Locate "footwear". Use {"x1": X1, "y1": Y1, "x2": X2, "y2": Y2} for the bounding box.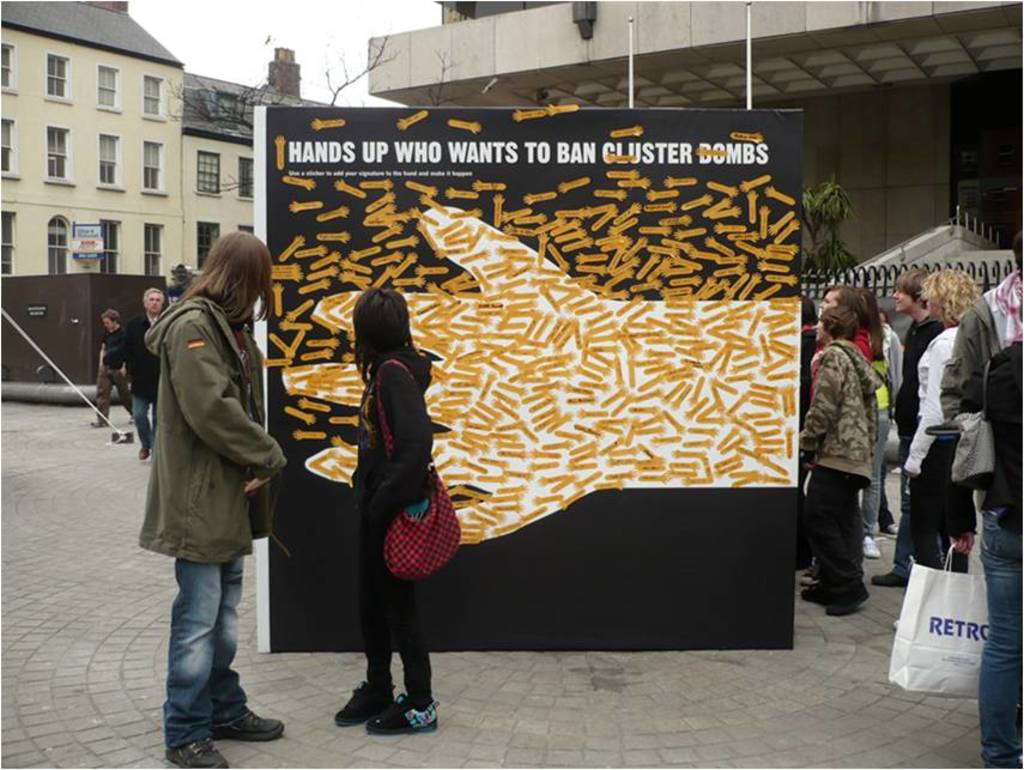
{"x1": 121, "y1": 412, "x2": 138, "y2": 426}.
